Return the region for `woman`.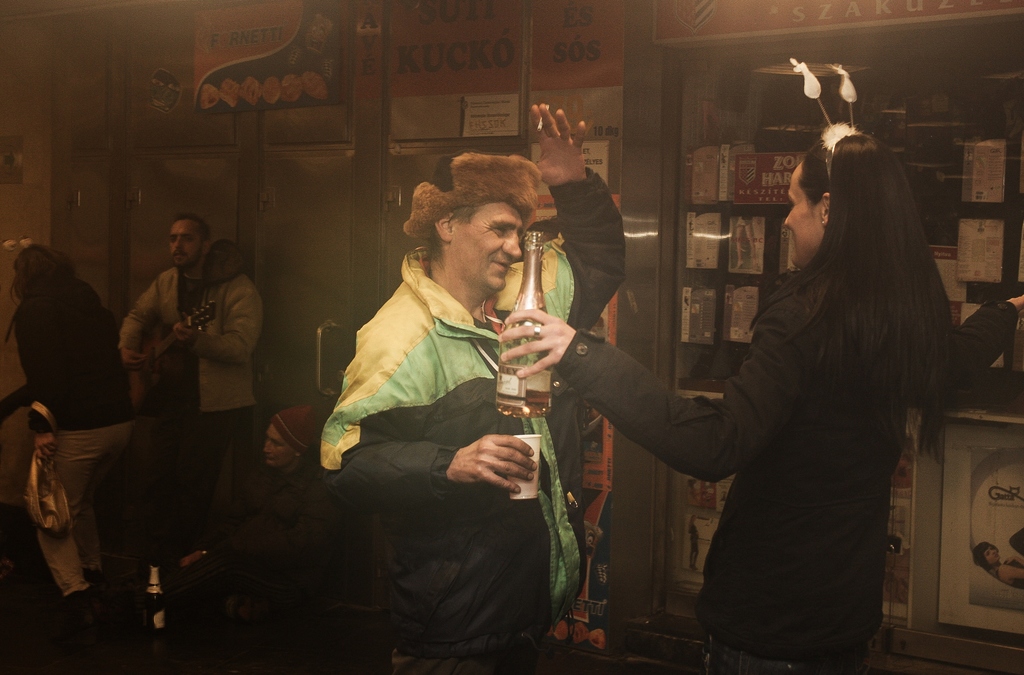
(550, 106, 938, 674).
